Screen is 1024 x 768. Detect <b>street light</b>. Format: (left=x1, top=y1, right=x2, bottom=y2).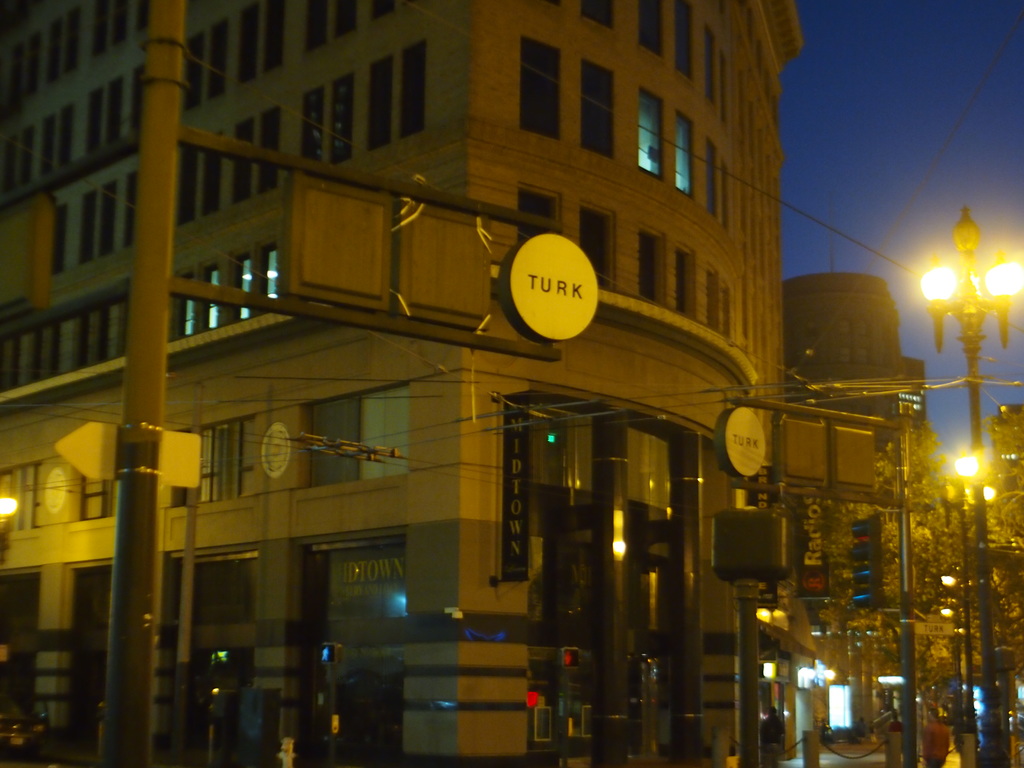
(left=914, top=203, right=1023, bottom=767).
